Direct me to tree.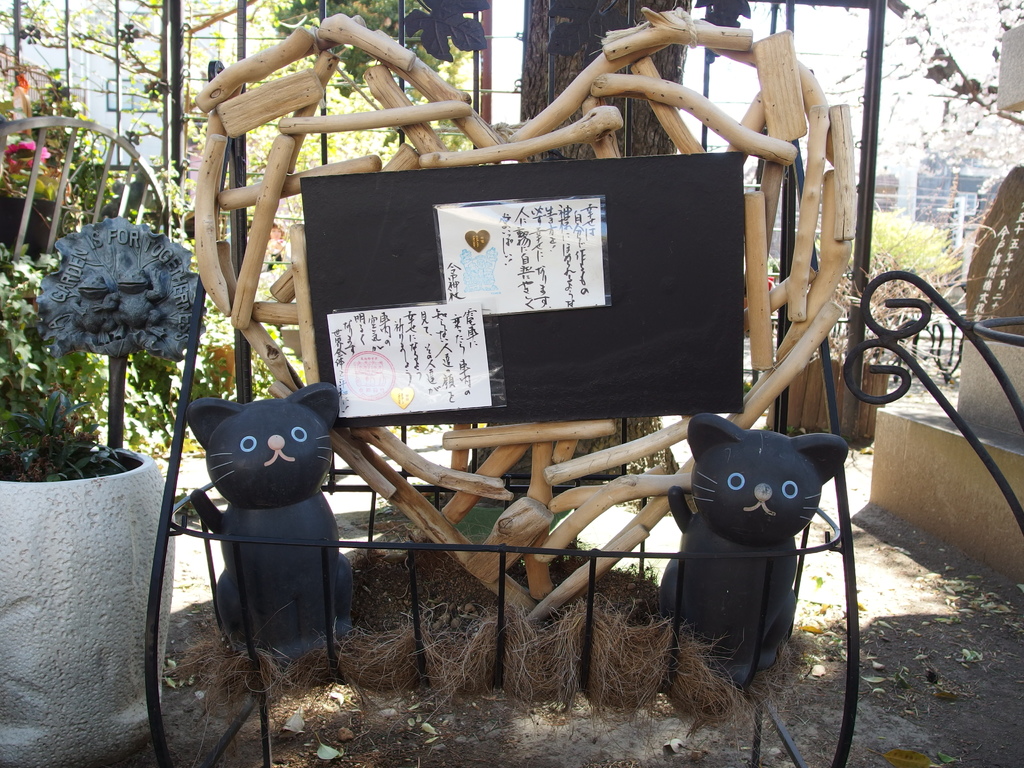
Direction: <bbox>515, 0, 694, 158</bbox>.
